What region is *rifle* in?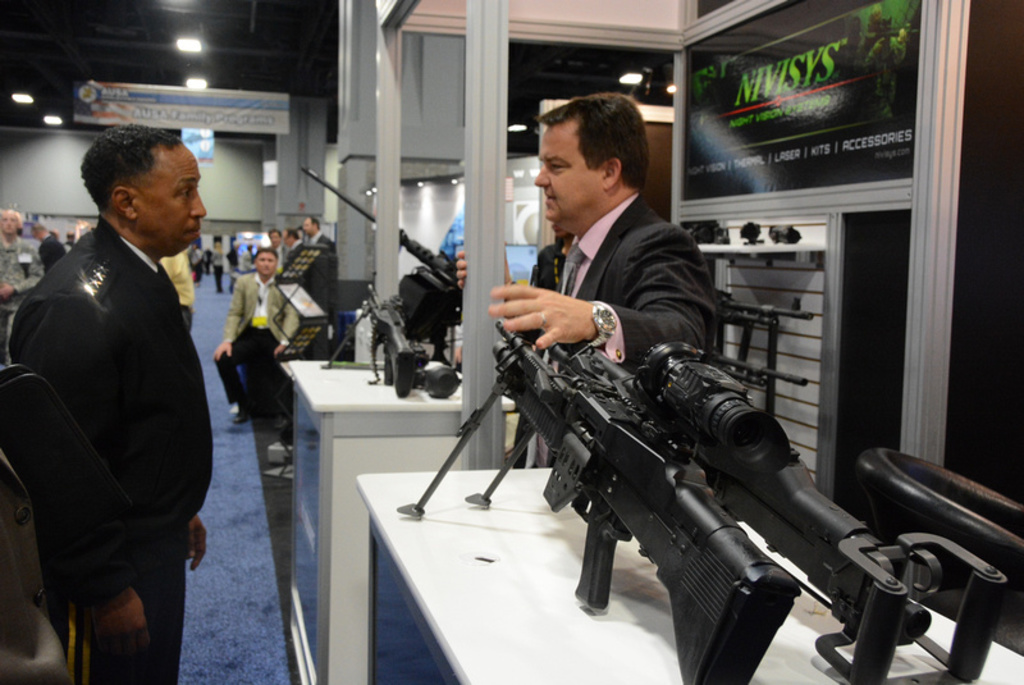
pyautogui.locateOnScreen(297, 161, 517, 373).
